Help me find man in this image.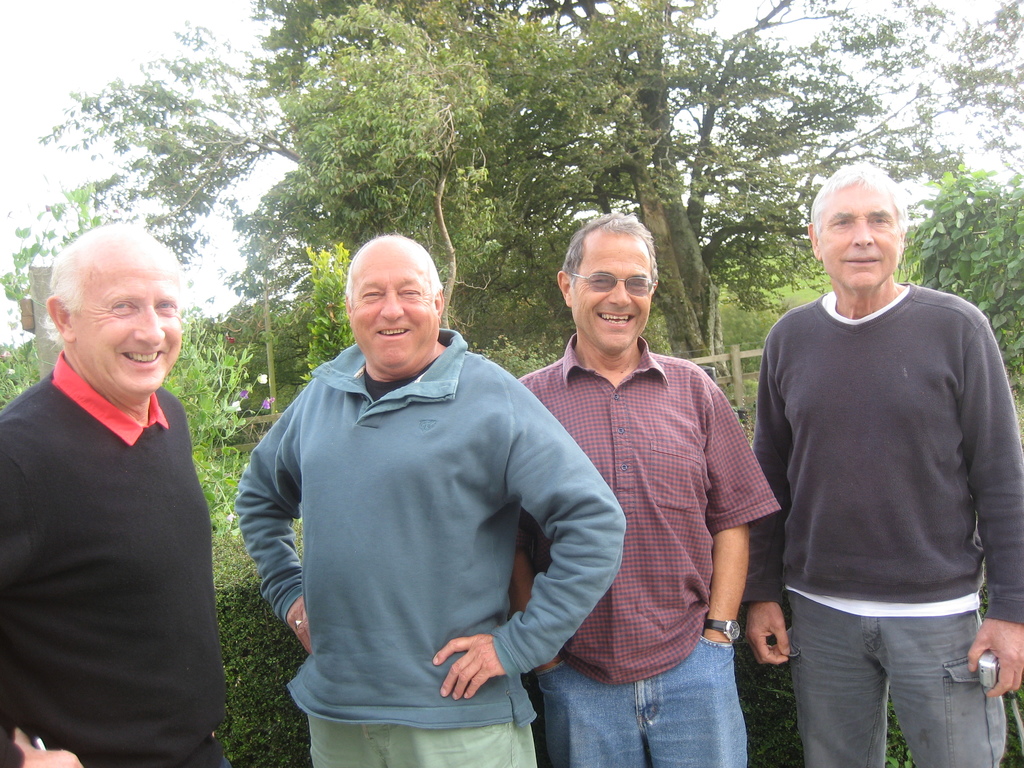
Found it: (509, 204, 755, 767).
